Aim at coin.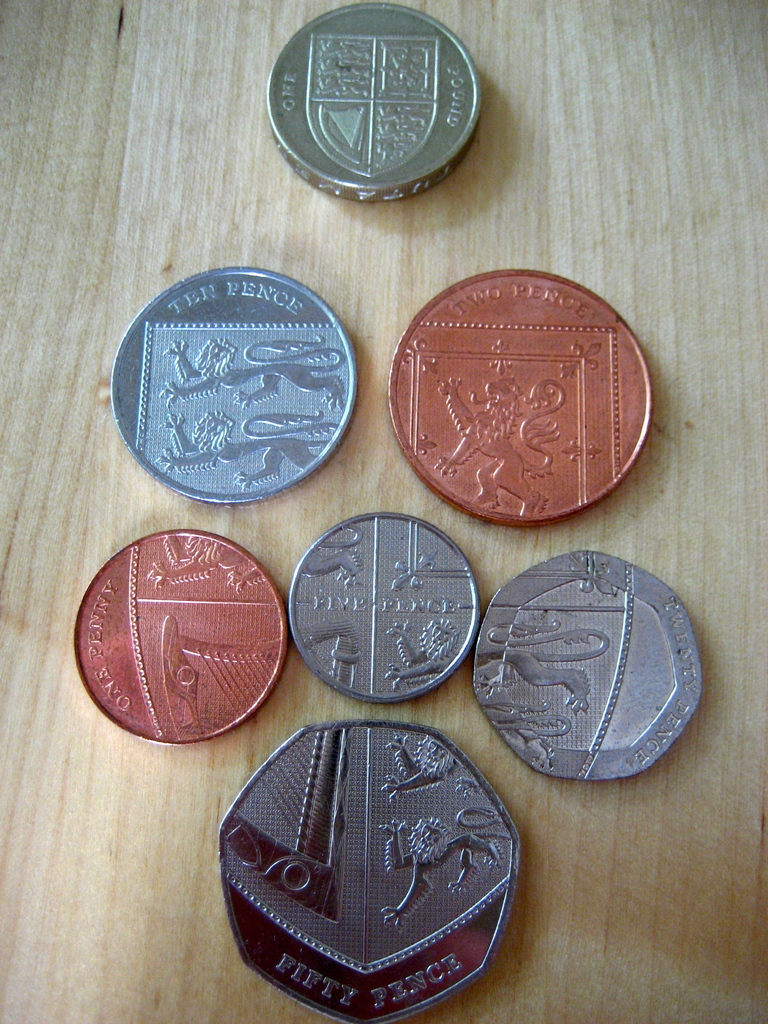
Aimed at locate(470, 547, 706, 783).
